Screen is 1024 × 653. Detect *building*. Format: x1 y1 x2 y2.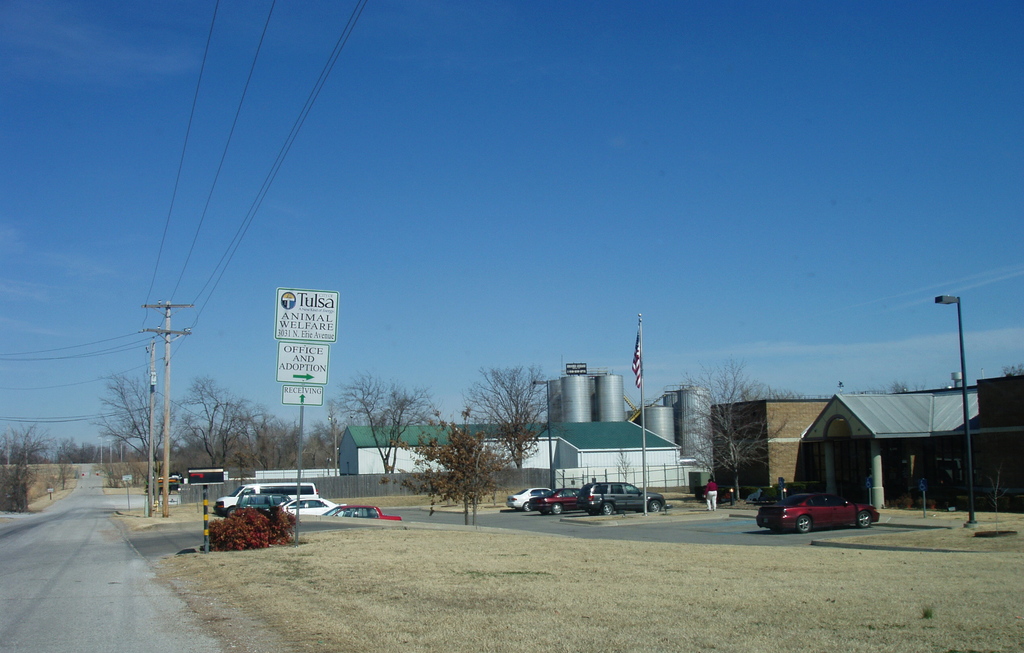
336 413 693 492.
